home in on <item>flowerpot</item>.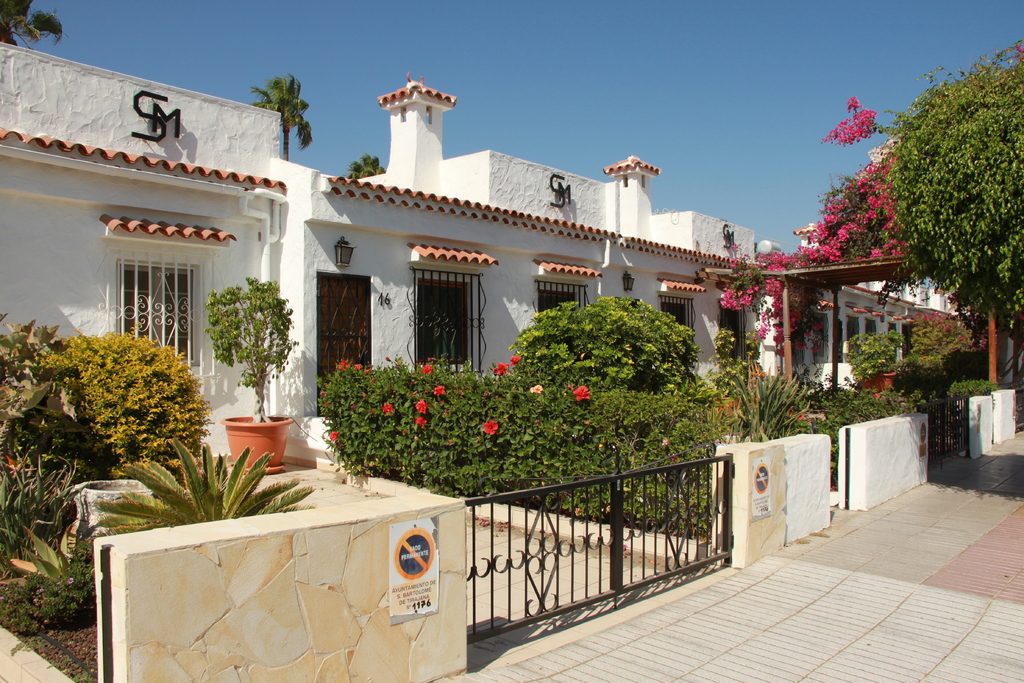
Homed in at box(858, 366, 895, 395).
